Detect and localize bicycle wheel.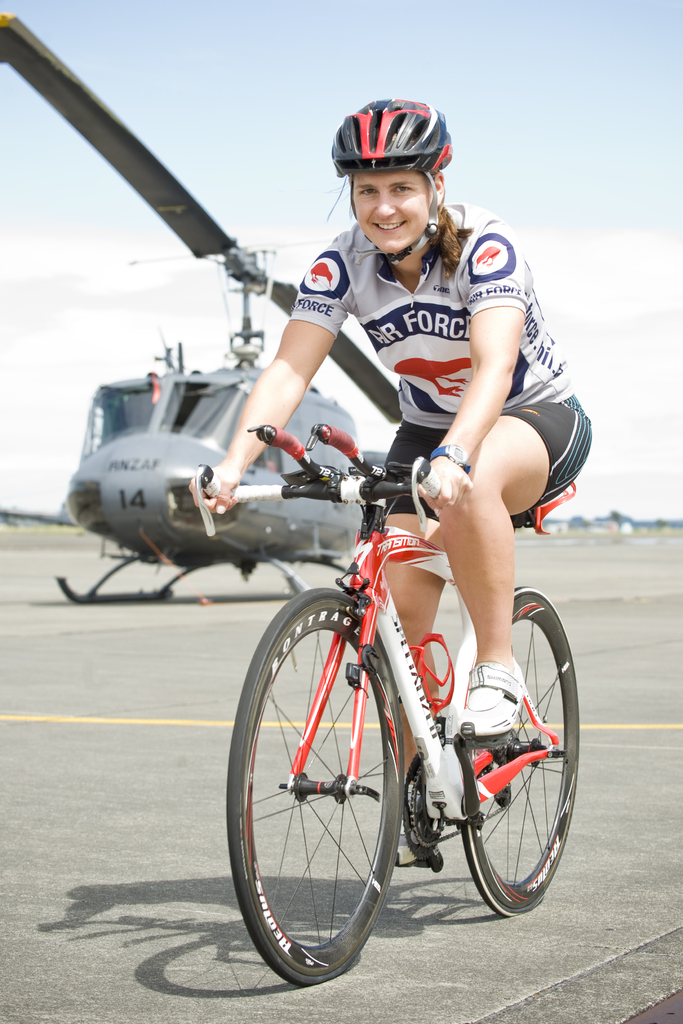
Localized at region(462, 586, 581, 920).
